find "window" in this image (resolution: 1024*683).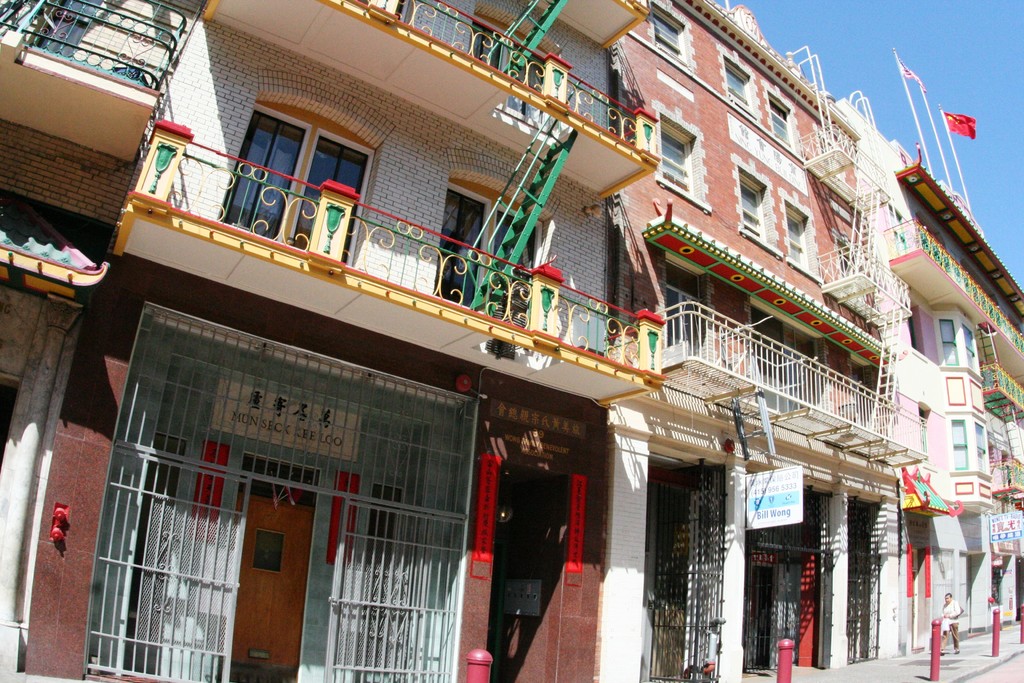
{"x1": 750, "y1": 309, "x2": 795, "y2": 409}.
